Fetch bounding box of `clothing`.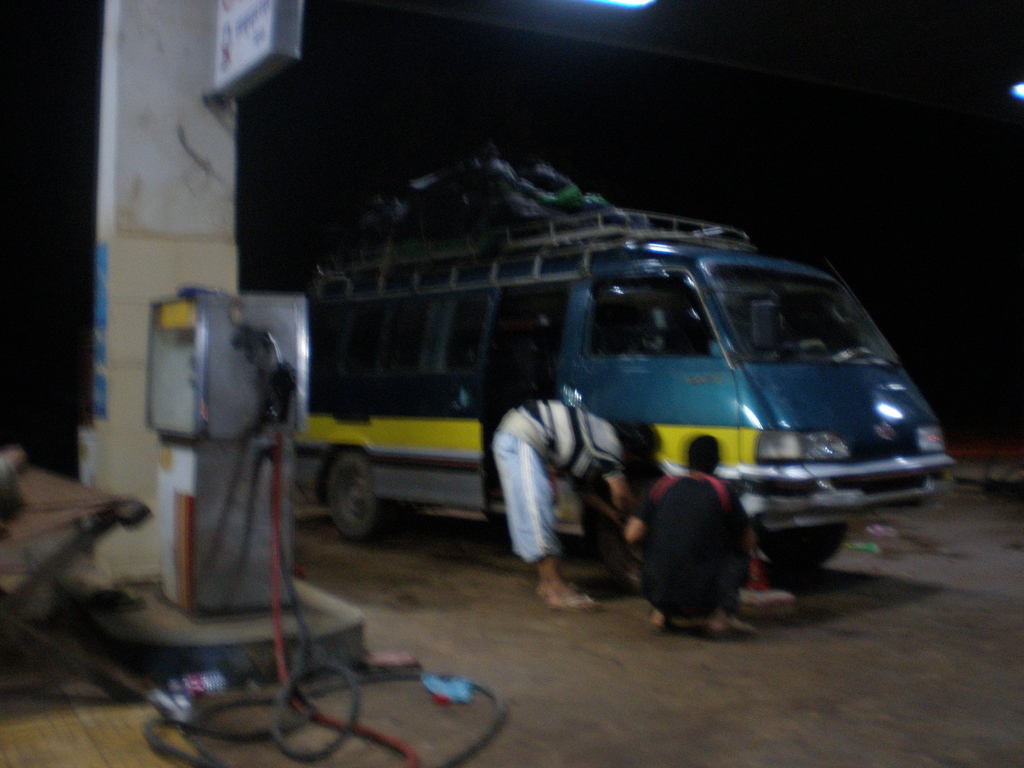
Bbox: BBox(627, 467, 746, 616).
